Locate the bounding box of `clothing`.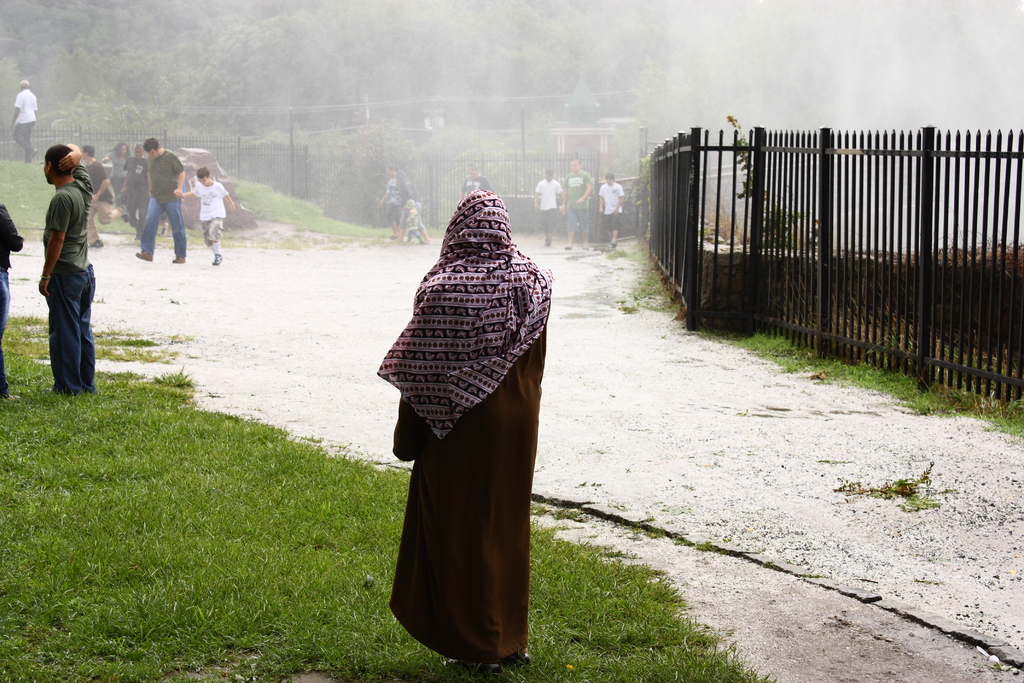
Bounding box: pyautogui.locateOnScreen(532, 175, 563, 235).
